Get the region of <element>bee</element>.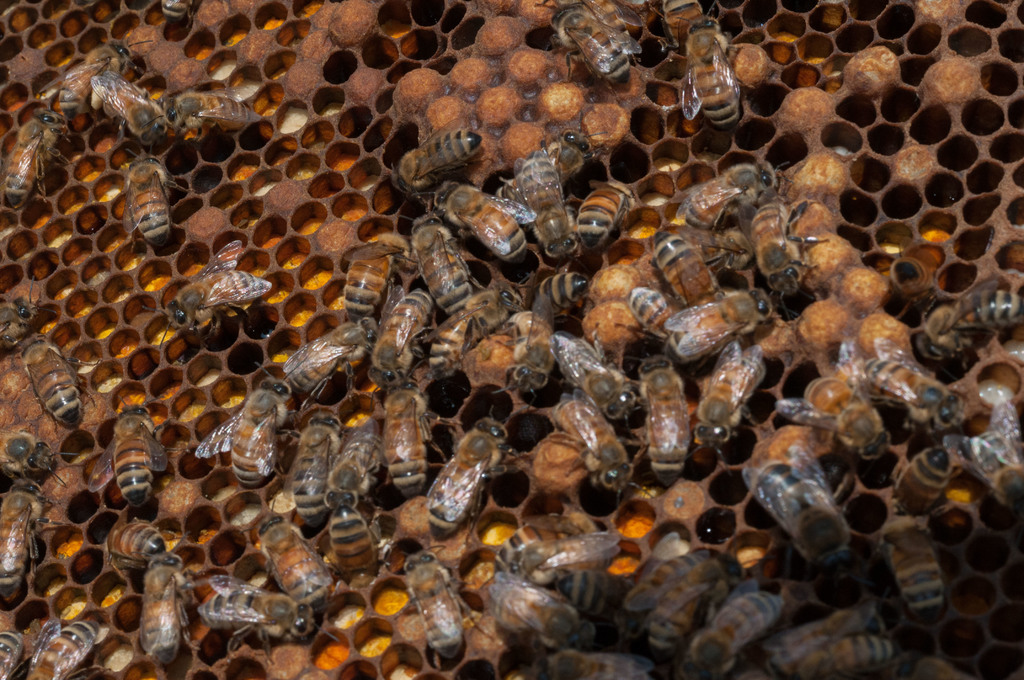
<bbox>326, 419, 392, 512</bbox>.
